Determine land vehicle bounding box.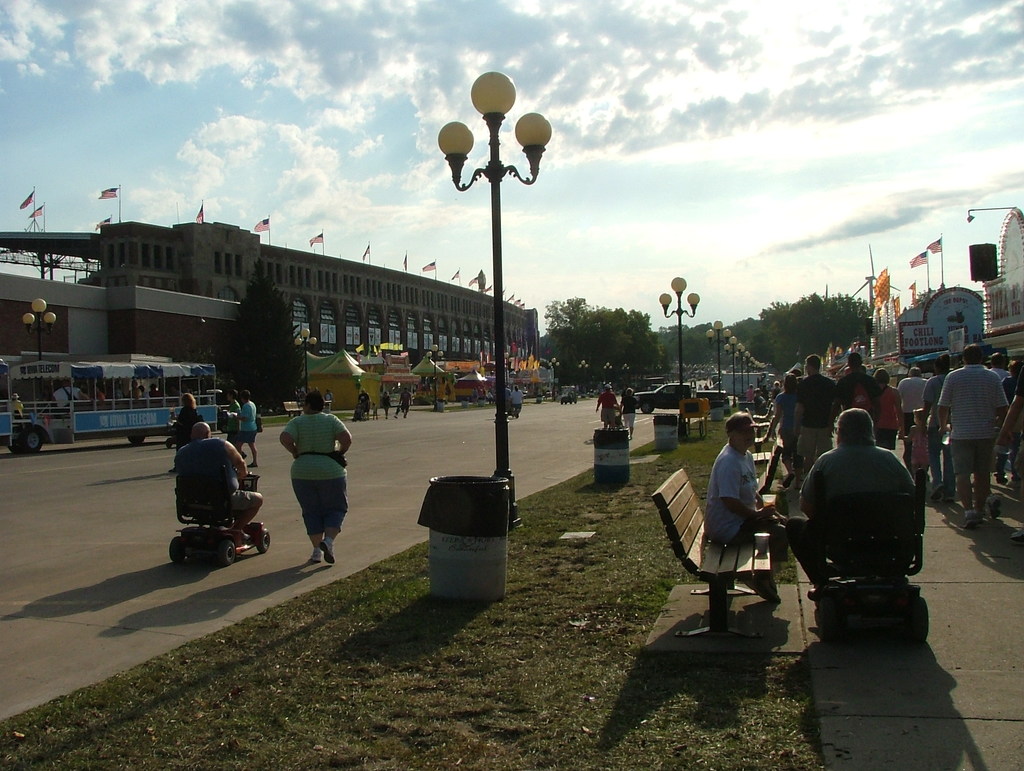
Determined: detection(203, 386, 230, 432).
